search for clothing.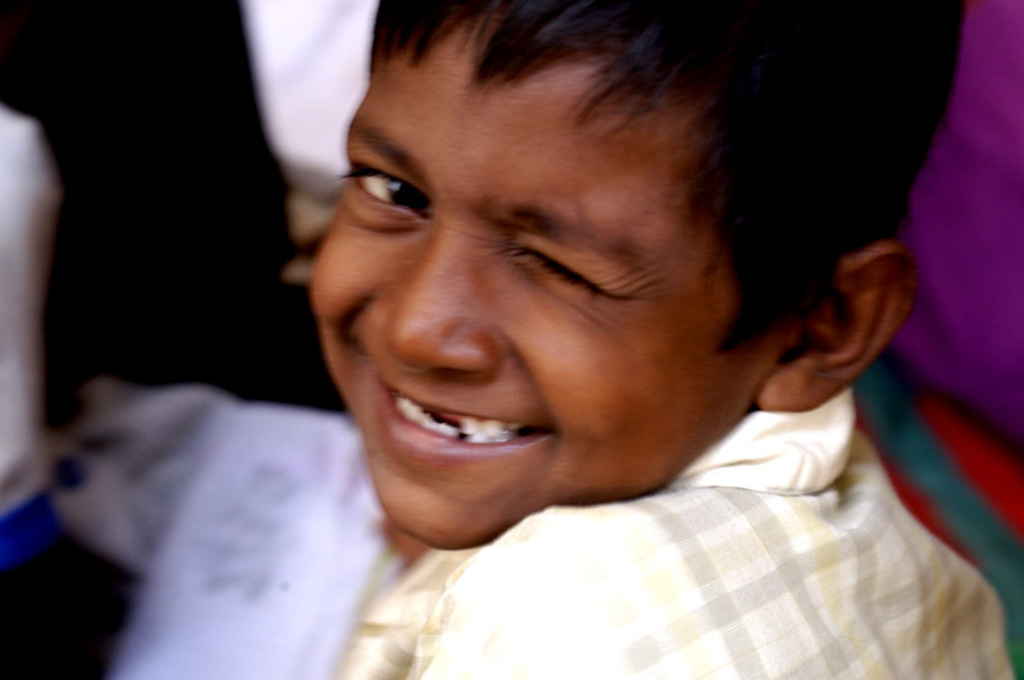
Found at 312 417 1023 666.
